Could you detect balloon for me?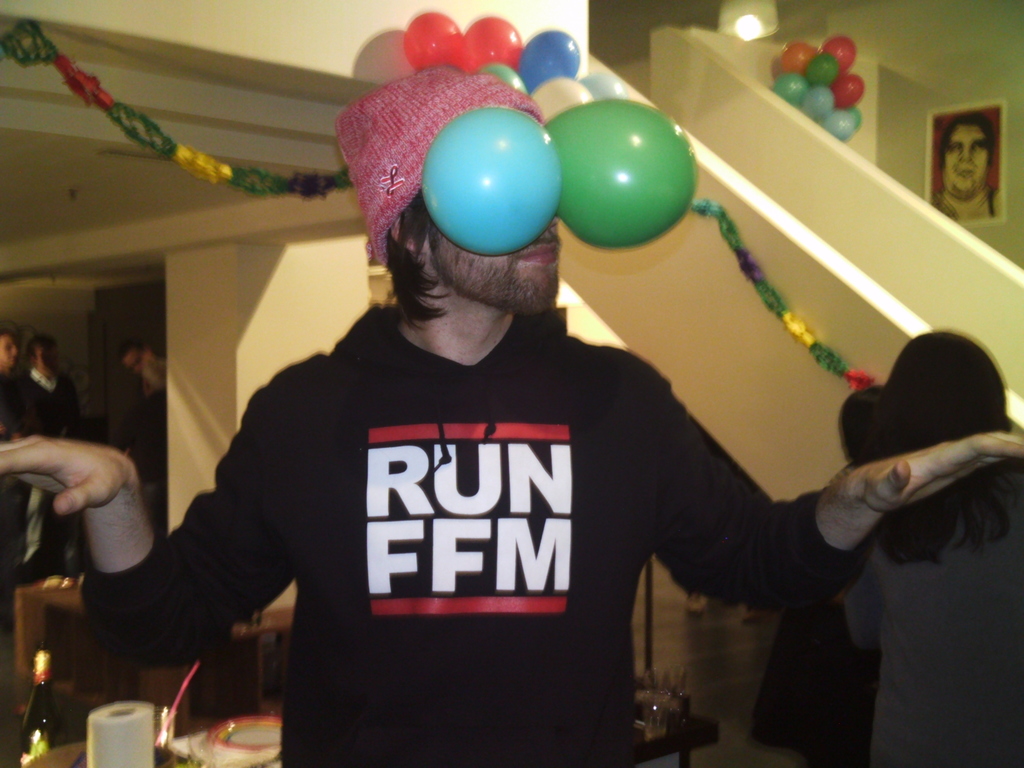
Detection result: rect(779, 40, 825, 70).
